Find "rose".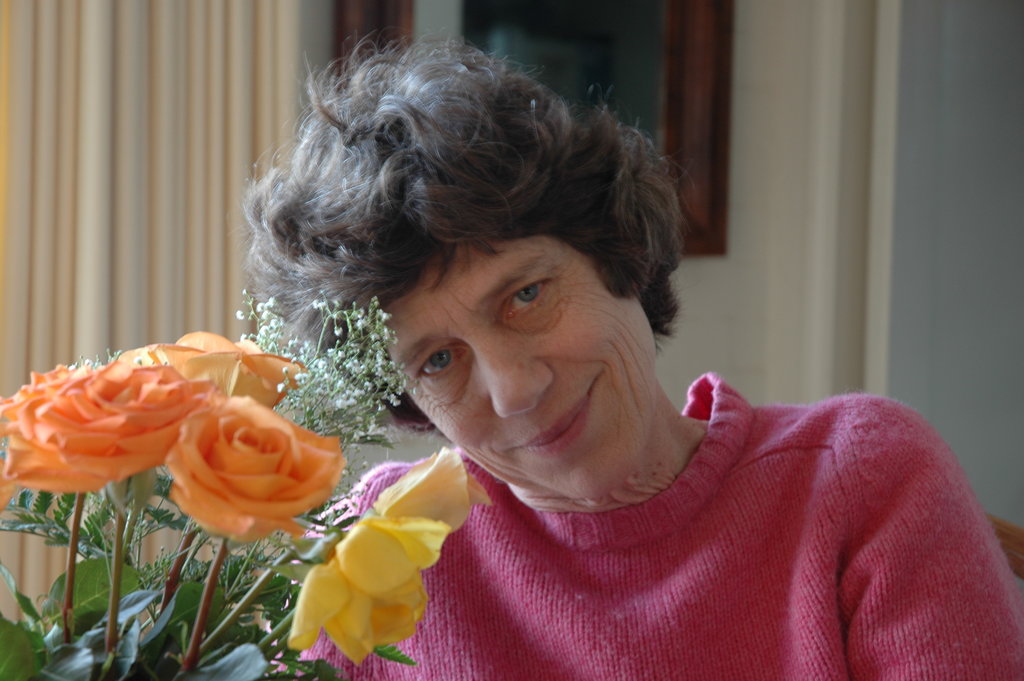
crop(0, 360, 93, 498).
